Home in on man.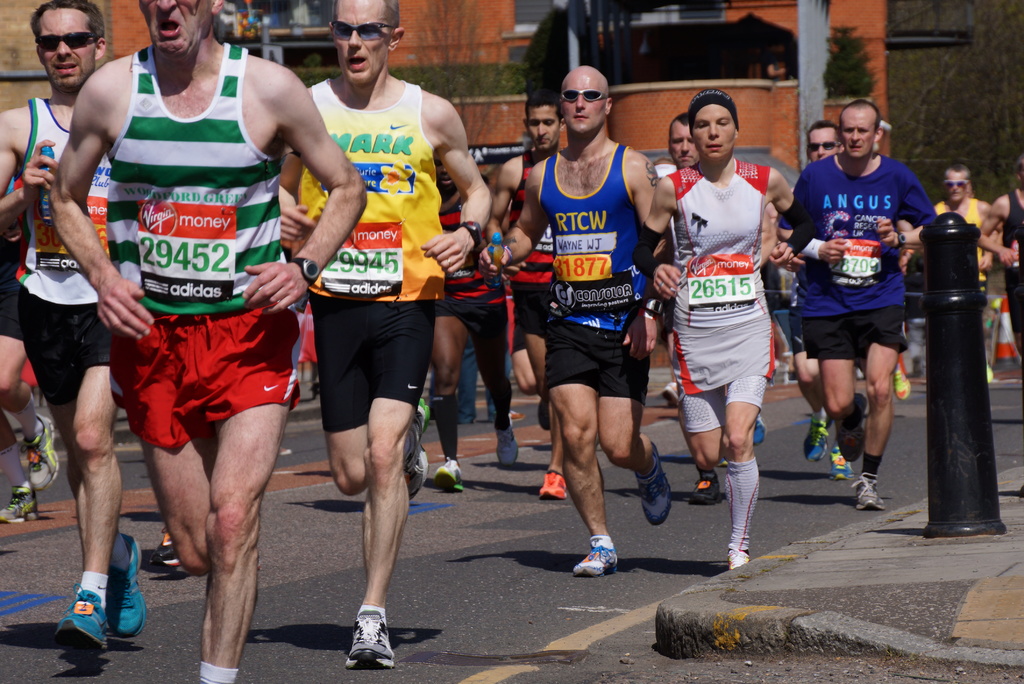
Homed in at {"left": 515, "top": 60, "right": 678, "bottom": 576}.
